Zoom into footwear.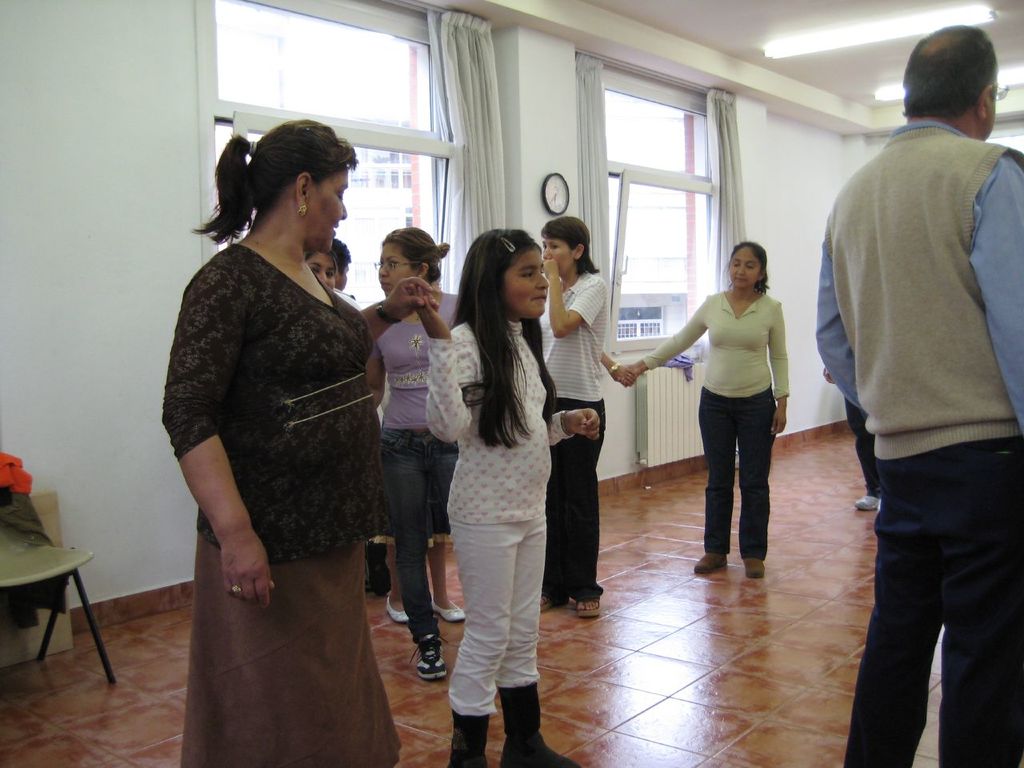
Zoom target: bbox=(853, 494, 877, 514).
